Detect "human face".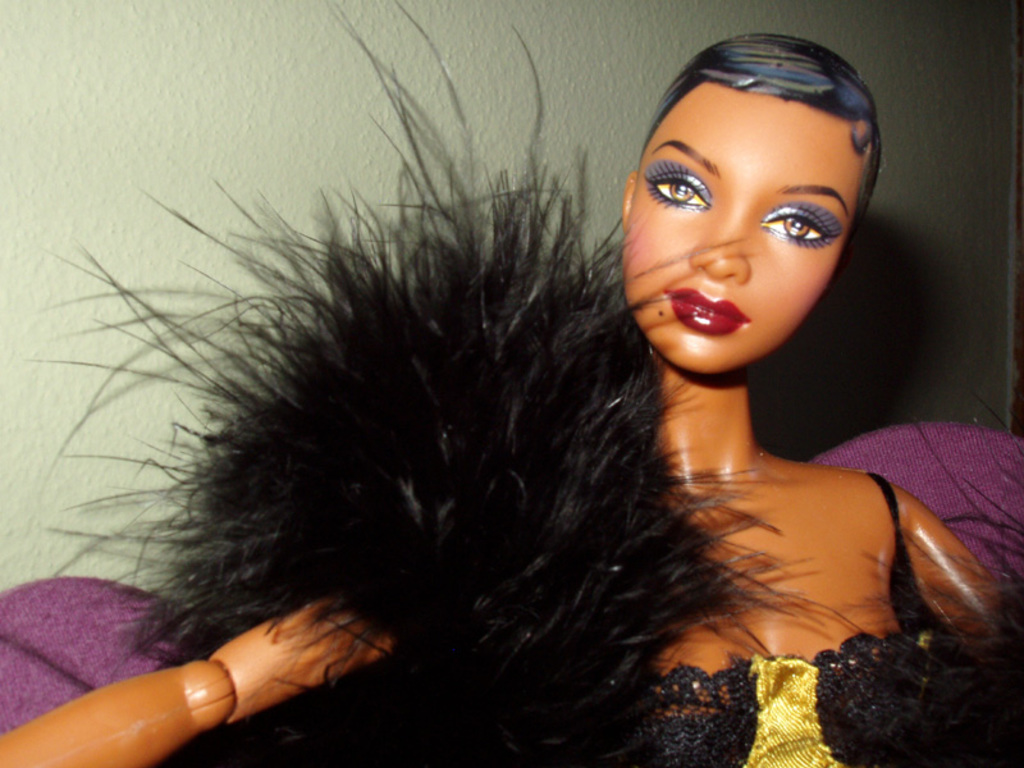
Detected at {"left": 626, "top": 84, "right": 863, "bottom": 371}.
